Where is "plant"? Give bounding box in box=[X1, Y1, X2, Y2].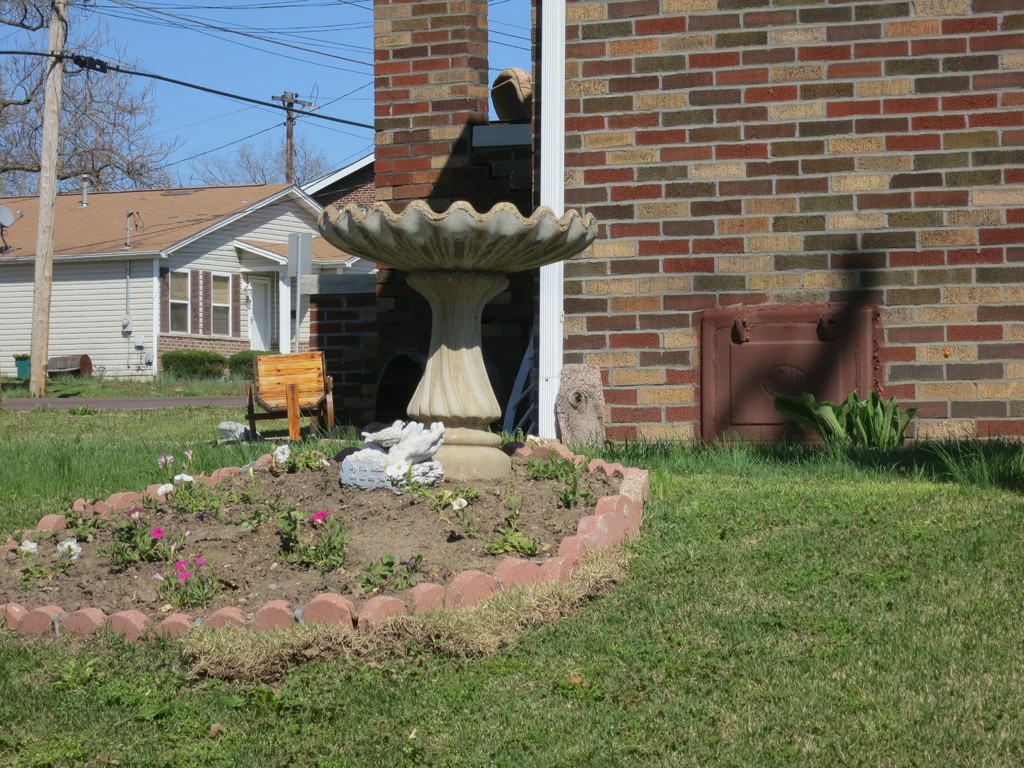
box=[56, 508, 107, 546].
